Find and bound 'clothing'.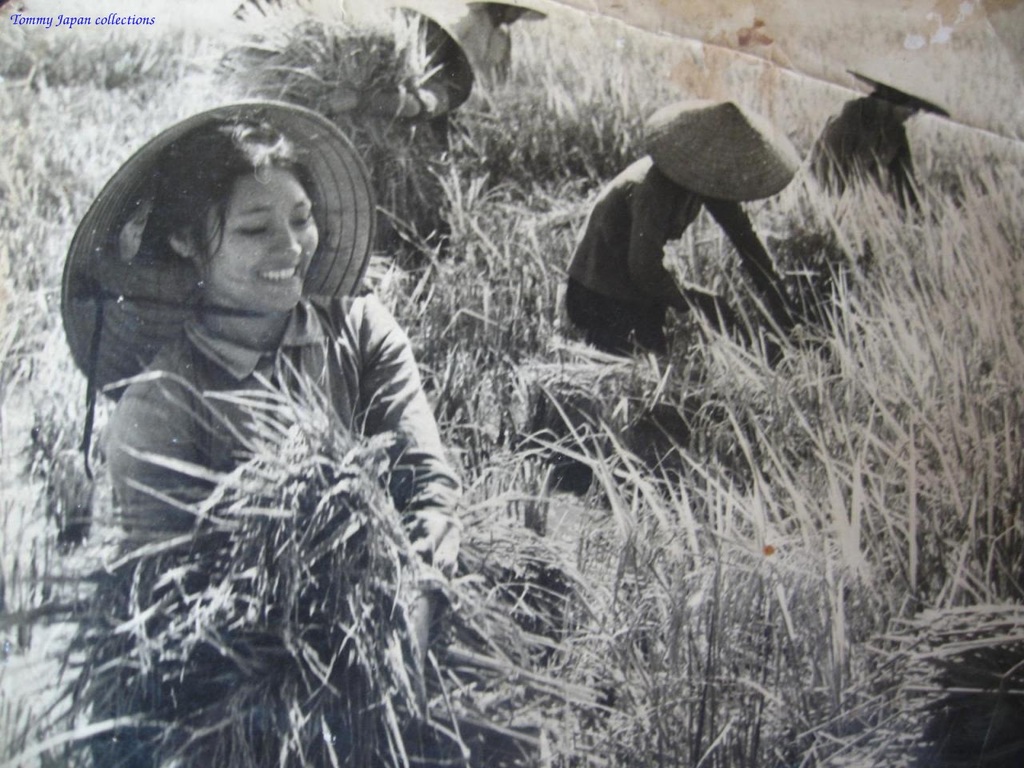
Bound: box(801, 94, 919, 226).
